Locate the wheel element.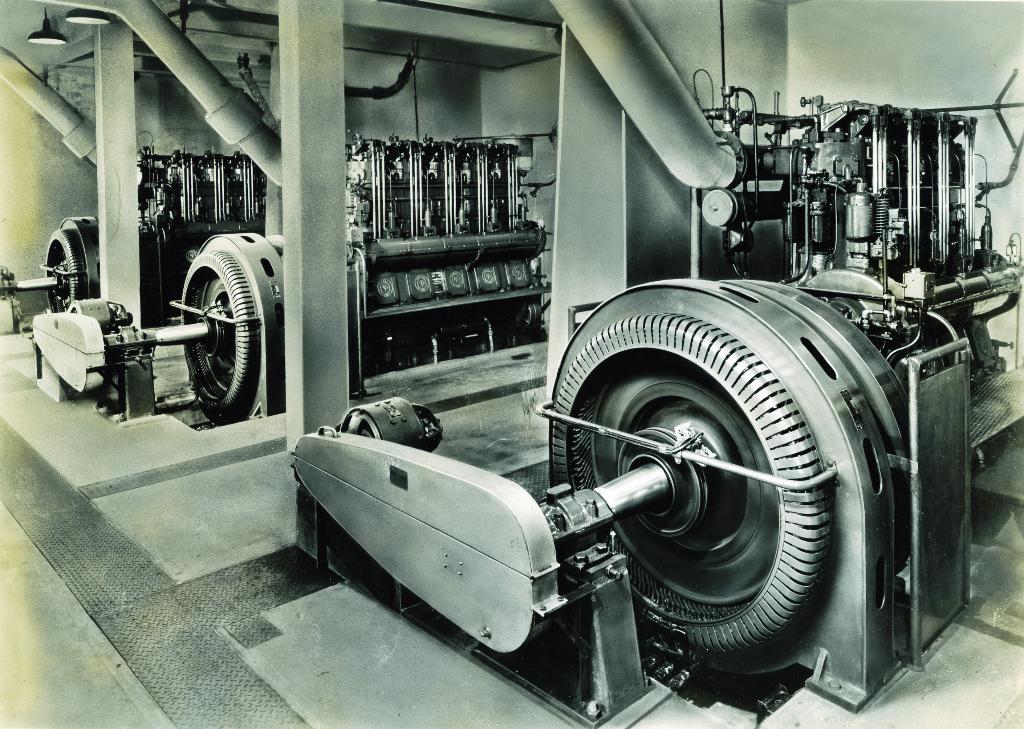
Element bbox: [left=44, top=227, right=85, bottom=312].
